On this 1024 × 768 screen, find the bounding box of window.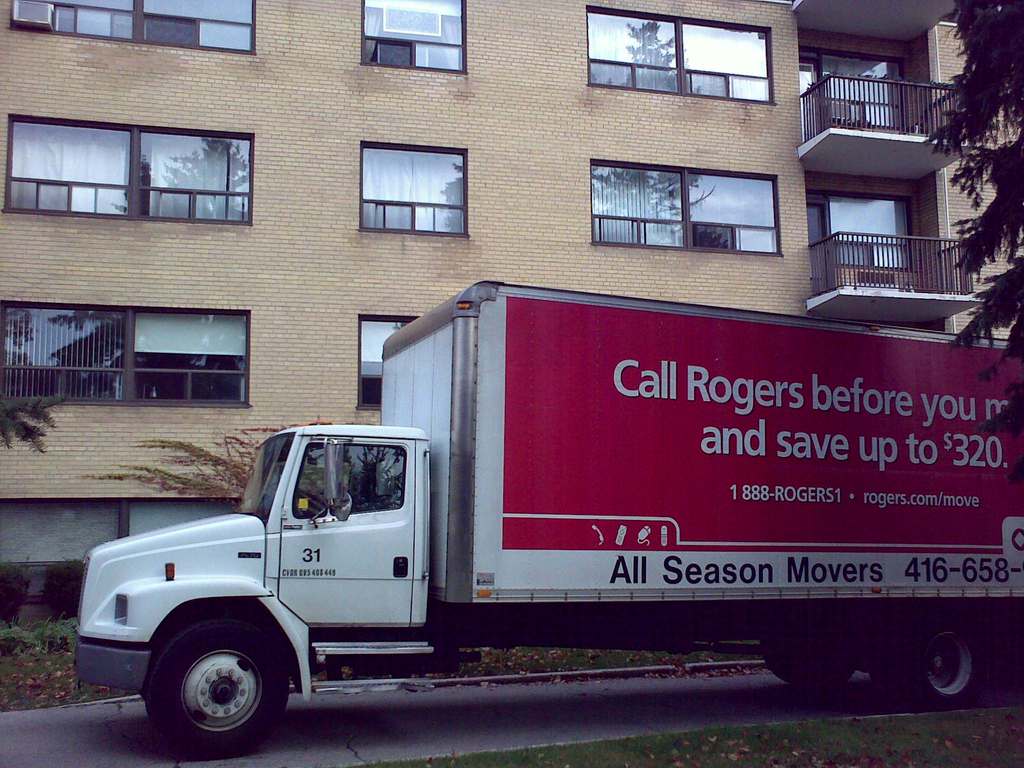
Bounding box: rect(0, 115, 253, 225).
